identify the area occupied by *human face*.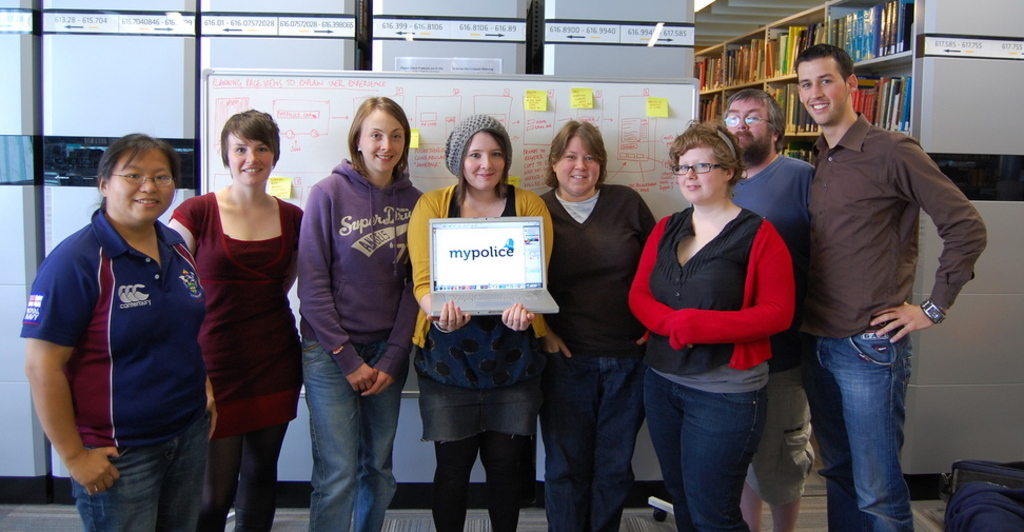
Area: bbox=(360, 110, 406, 178).
